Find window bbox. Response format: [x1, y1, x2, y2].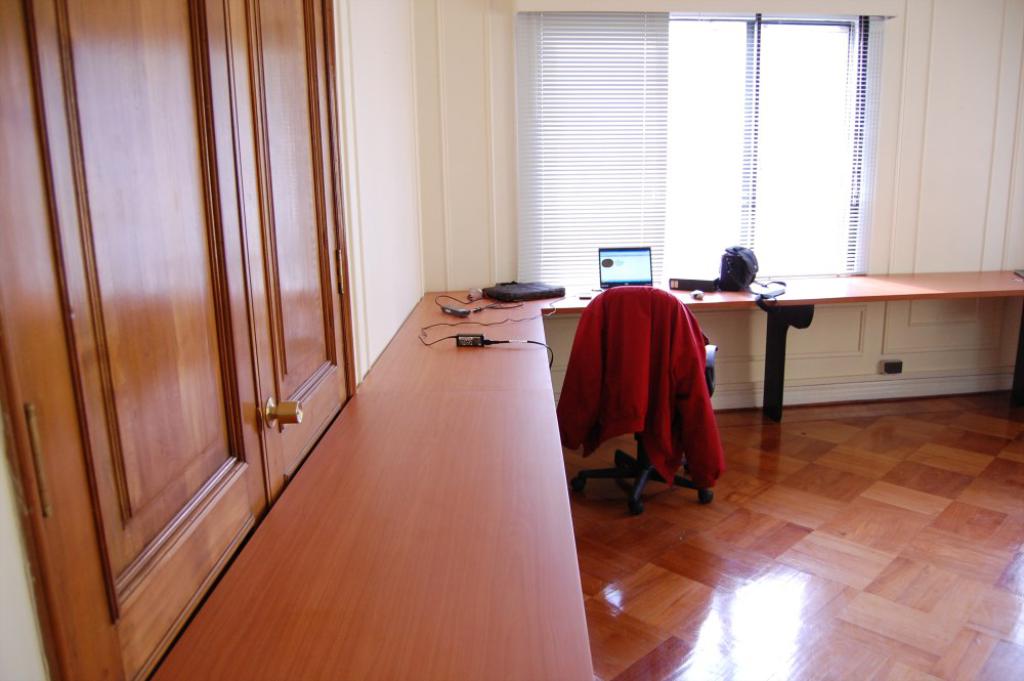
[521, 11, 892, 280].
